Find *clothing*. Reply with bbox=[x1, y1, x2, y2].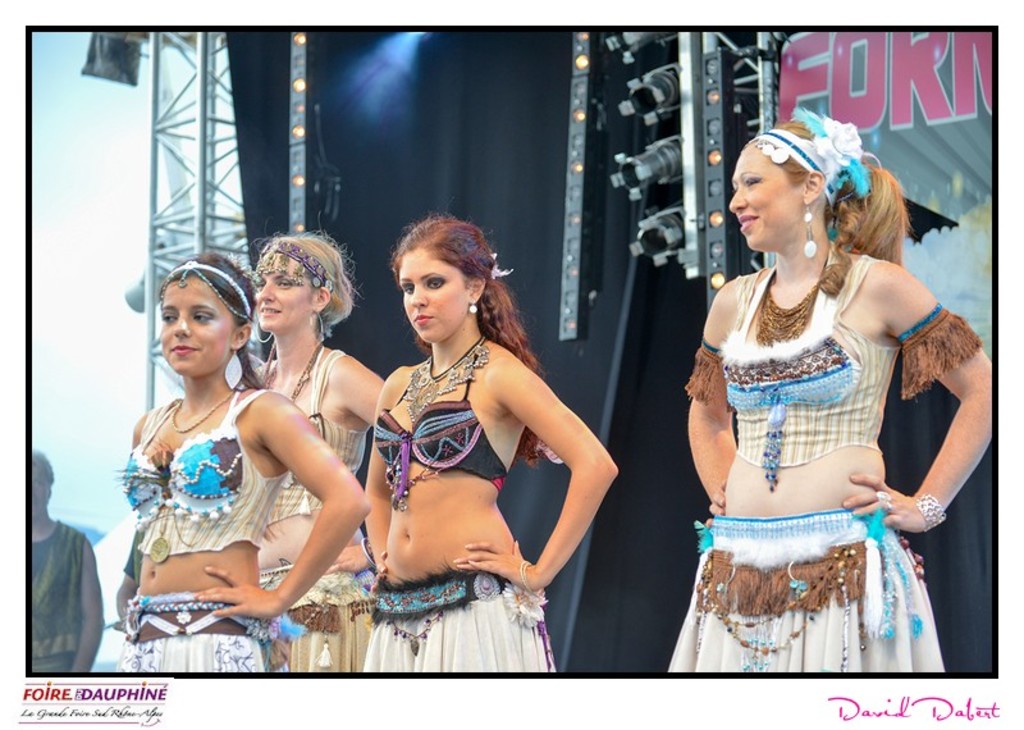
bbox=[664, 245, 946, 674].
